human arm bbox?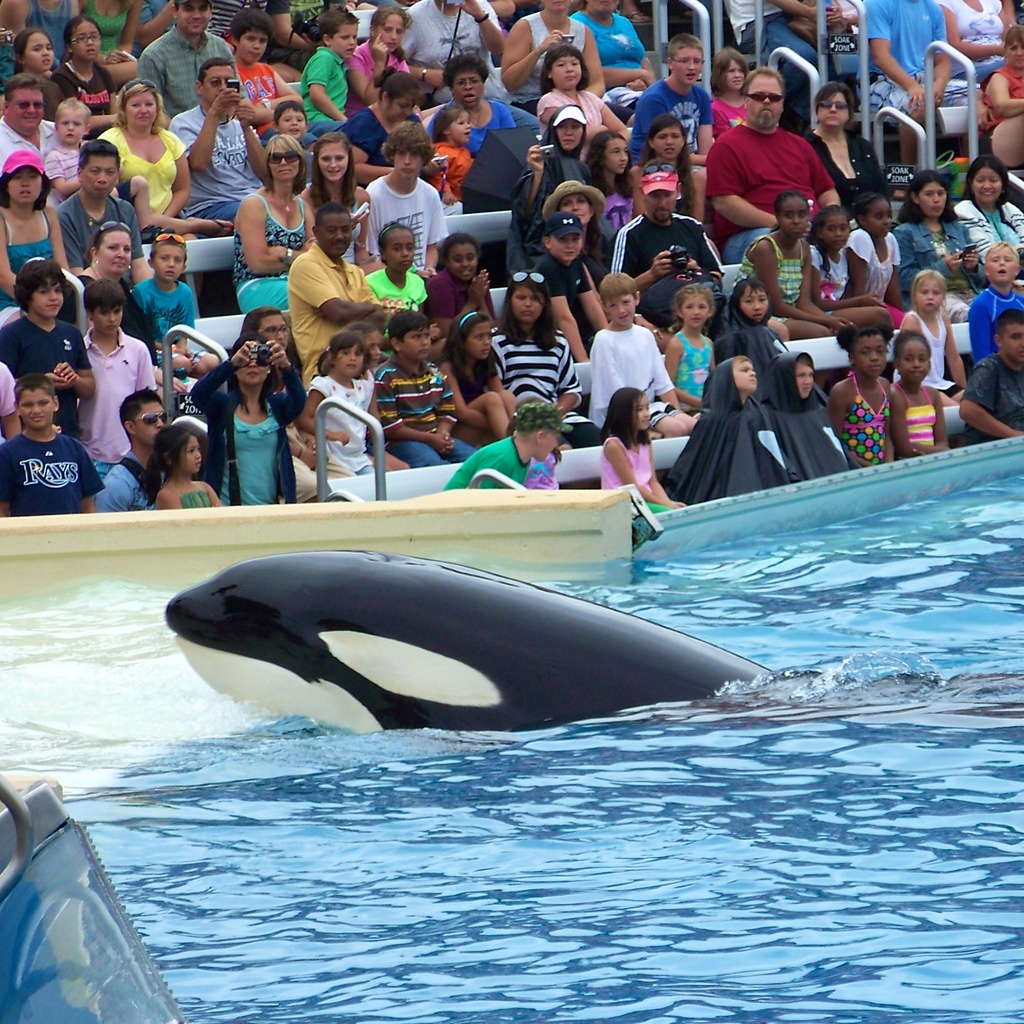
left=0, top=206, right=17, bottom=302
